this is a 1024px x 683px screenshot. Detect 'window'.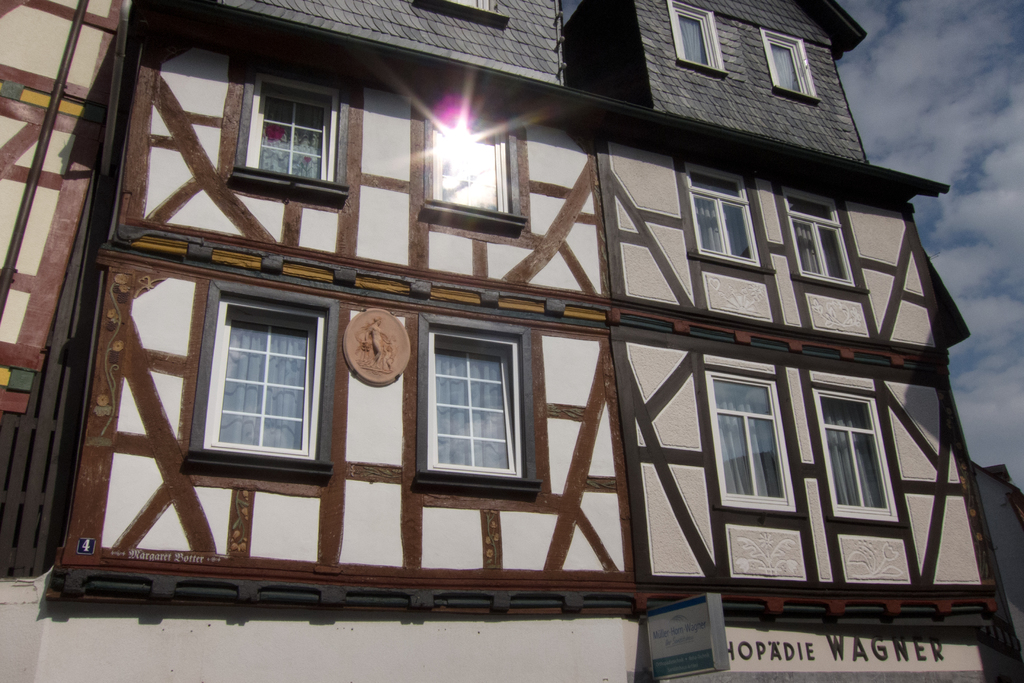
(186, 281, 344, 482).
